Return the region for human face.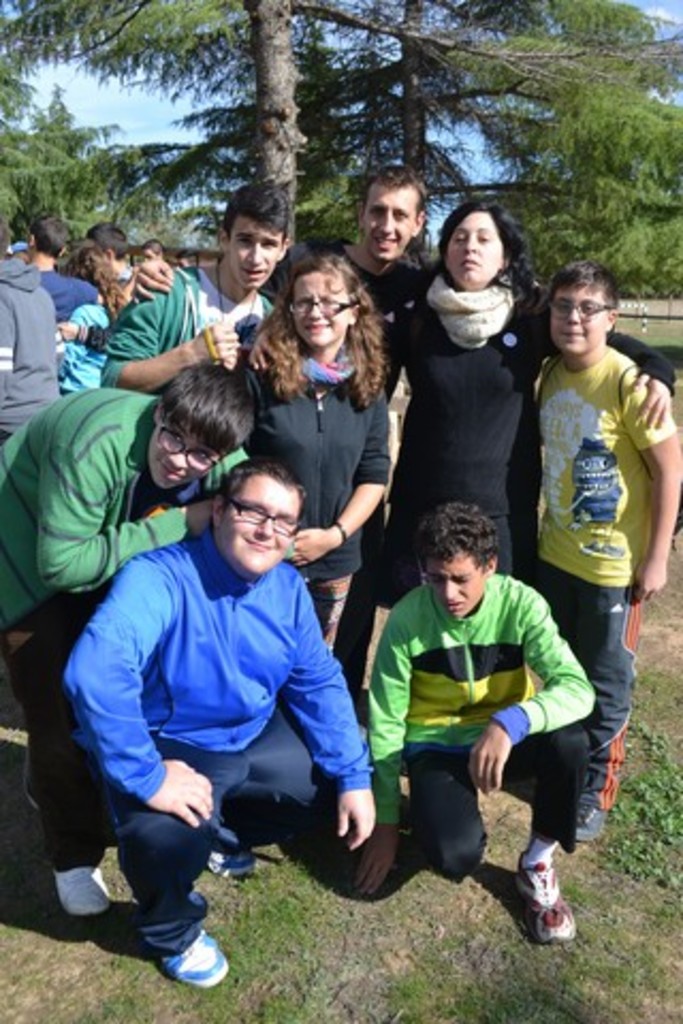
361/183/418/258.
